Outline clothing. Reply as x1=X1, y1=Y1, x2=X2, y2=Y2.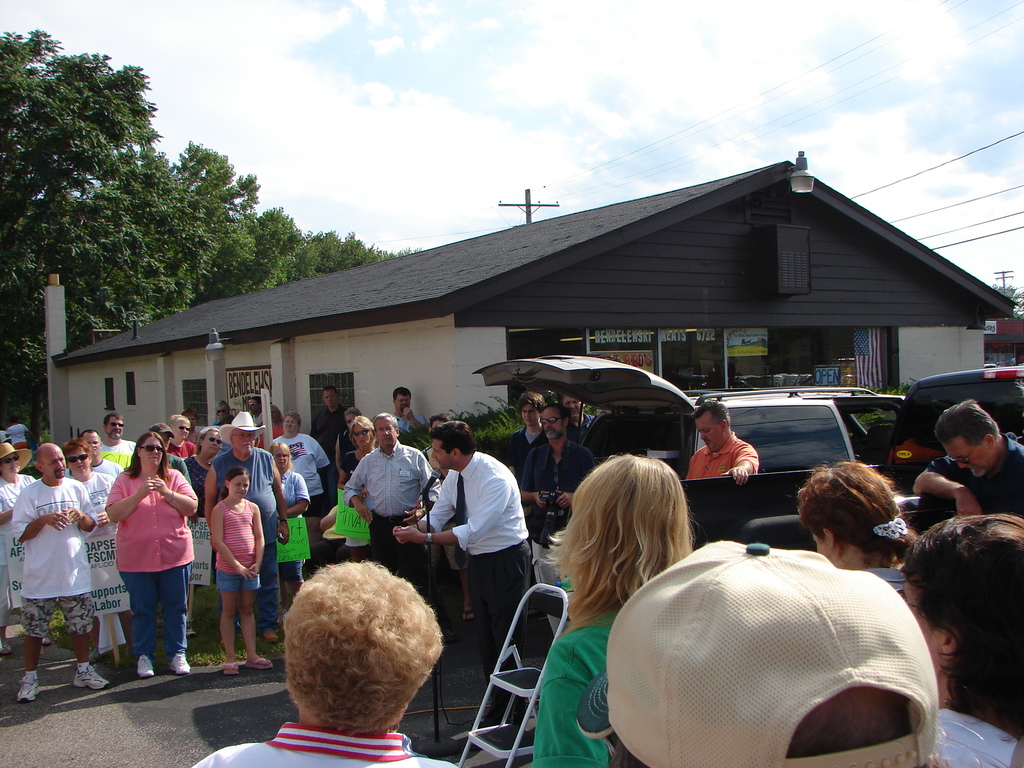
x1=515, y1=435, x2=595, y2=531.
